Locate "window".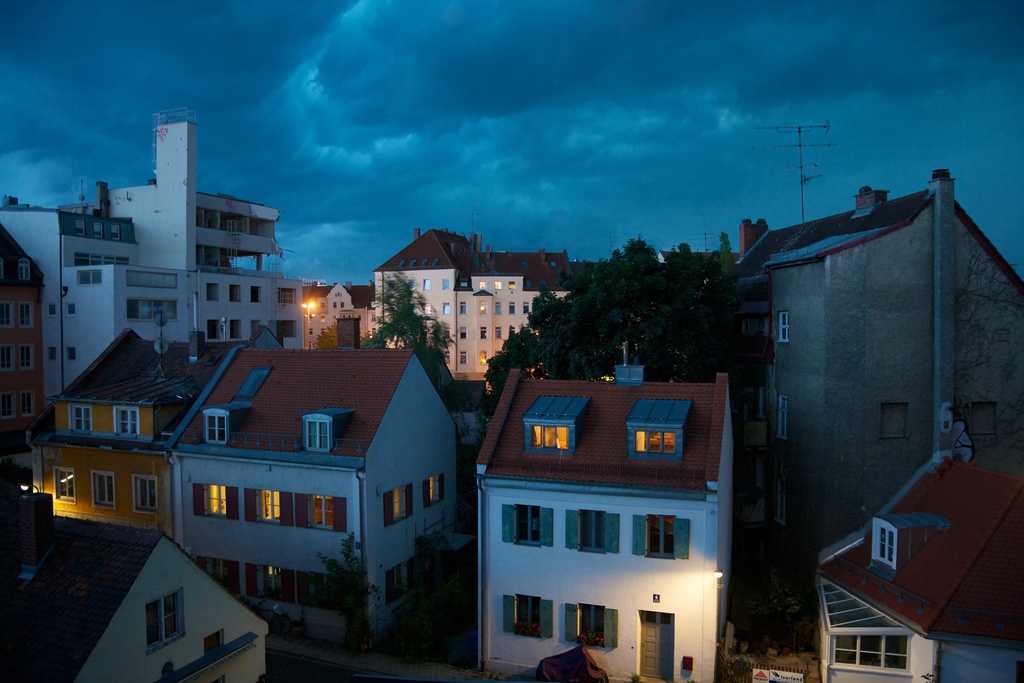
Bounding box: (104,226,122,245).
